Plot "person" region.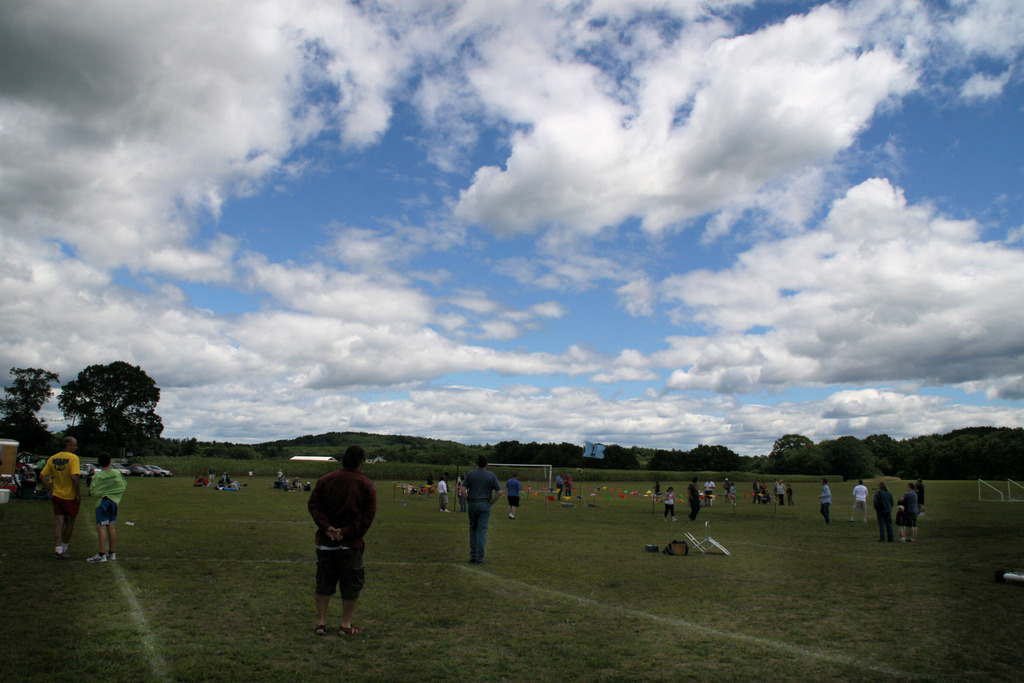
Plotted at 431/472/452/511.
